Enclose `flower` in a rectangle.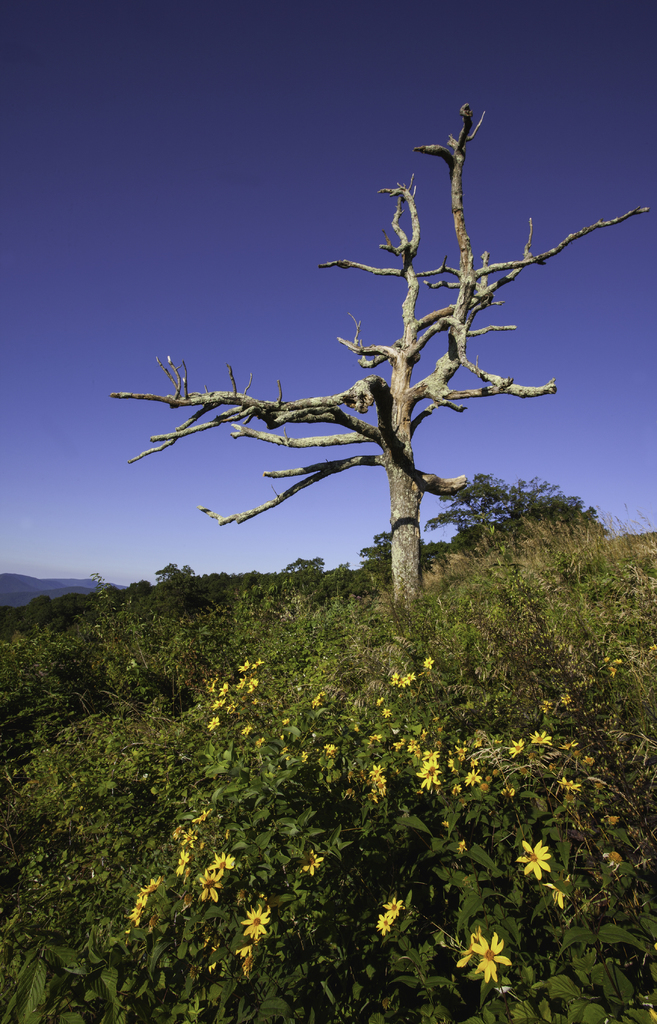
(545,865,577,922).
